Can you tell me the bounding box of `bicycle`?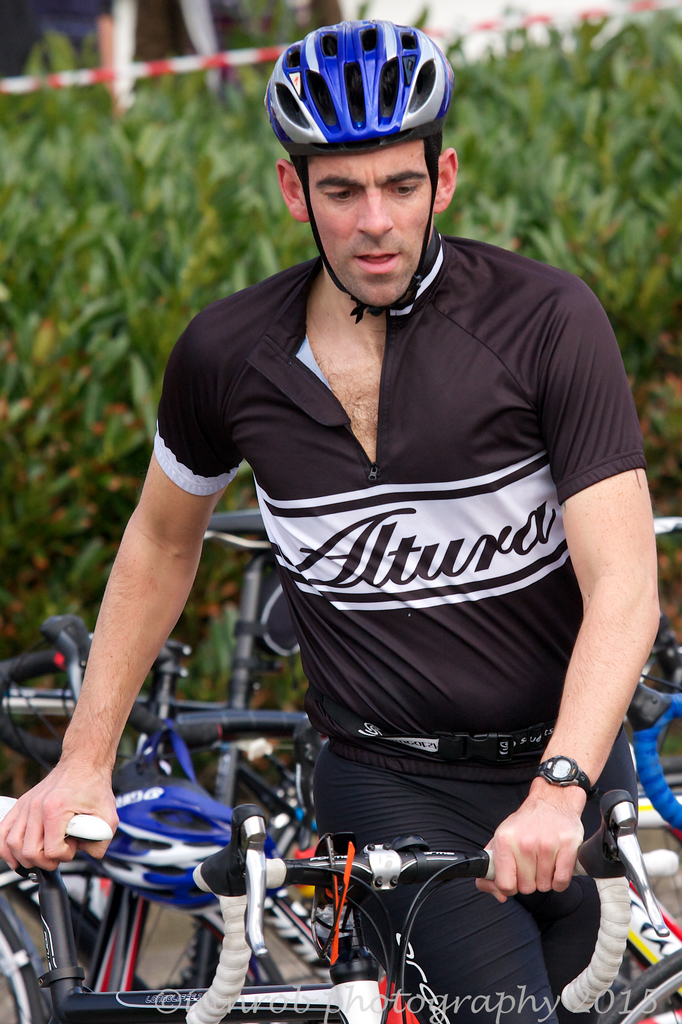
74/815/504/1023.
